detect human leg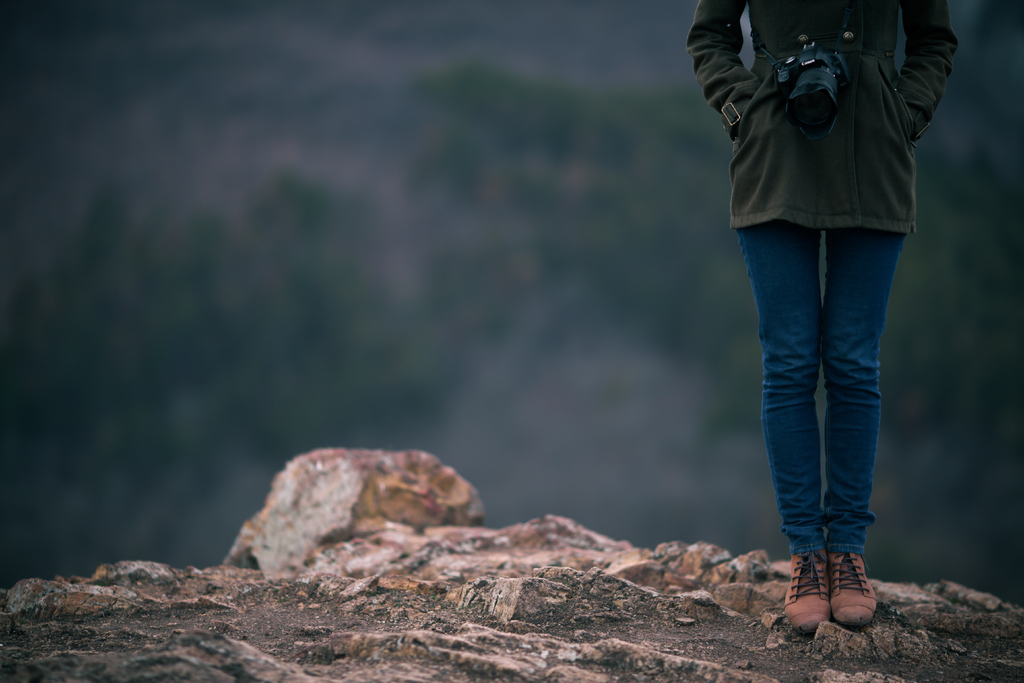
(left=737, top=225, right=830, bottom=632)
